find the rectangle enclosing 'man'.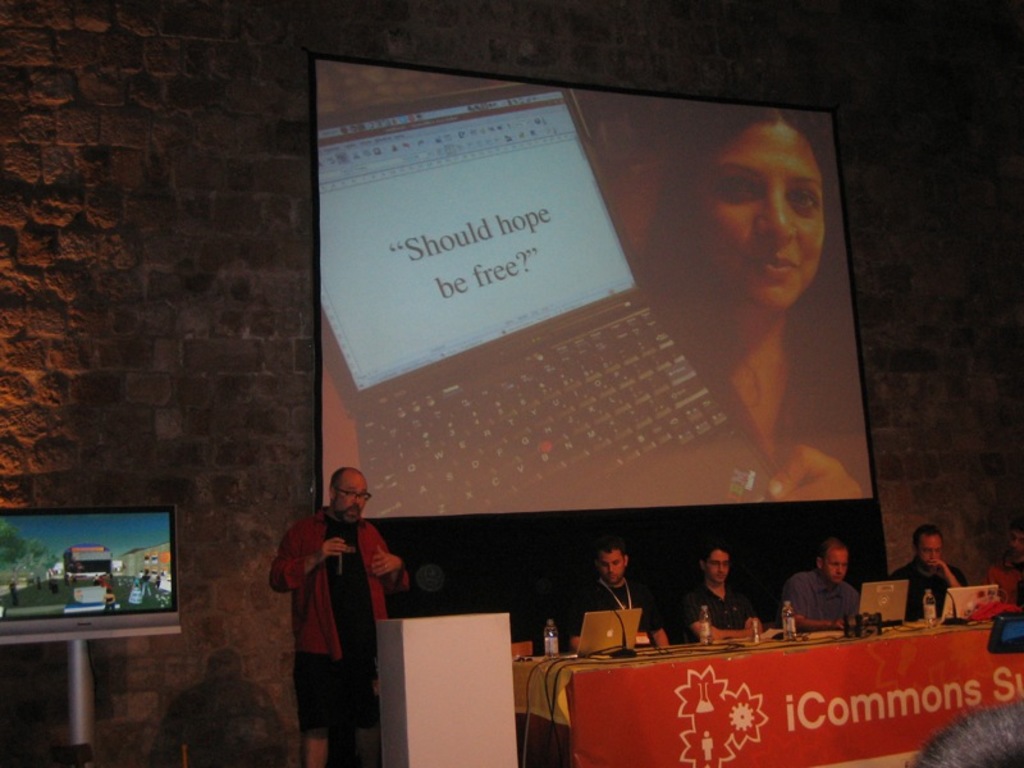
[x1=571, y1=538, x2=673, y2=653].
